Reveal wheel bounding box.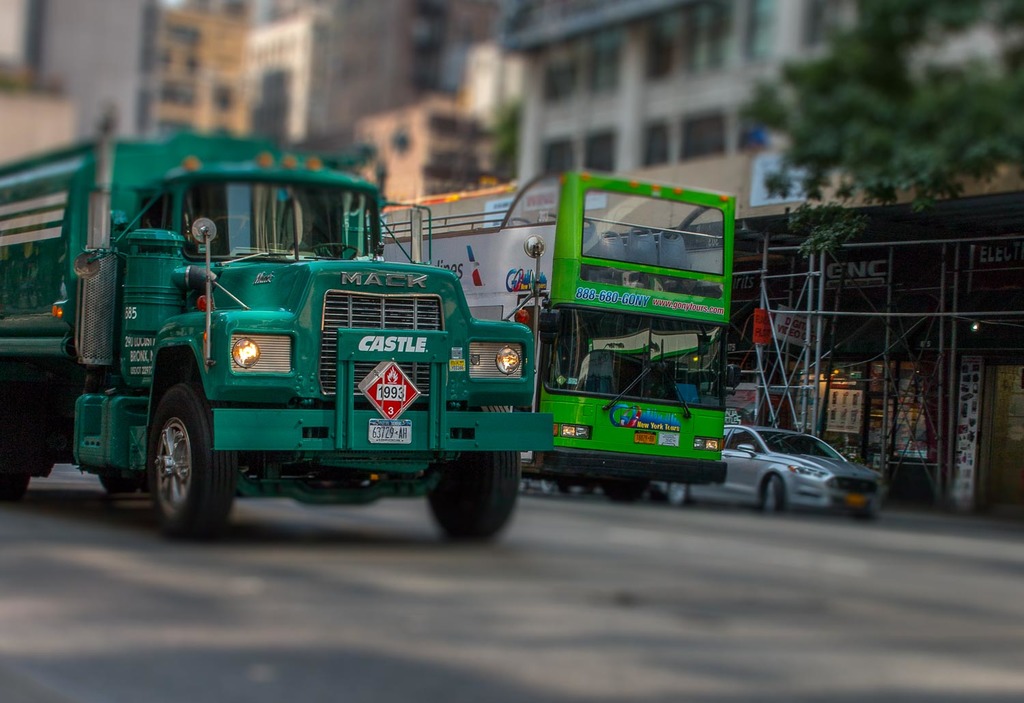
Revealed: x1=607 y1=482 x2=649 y2=505.
